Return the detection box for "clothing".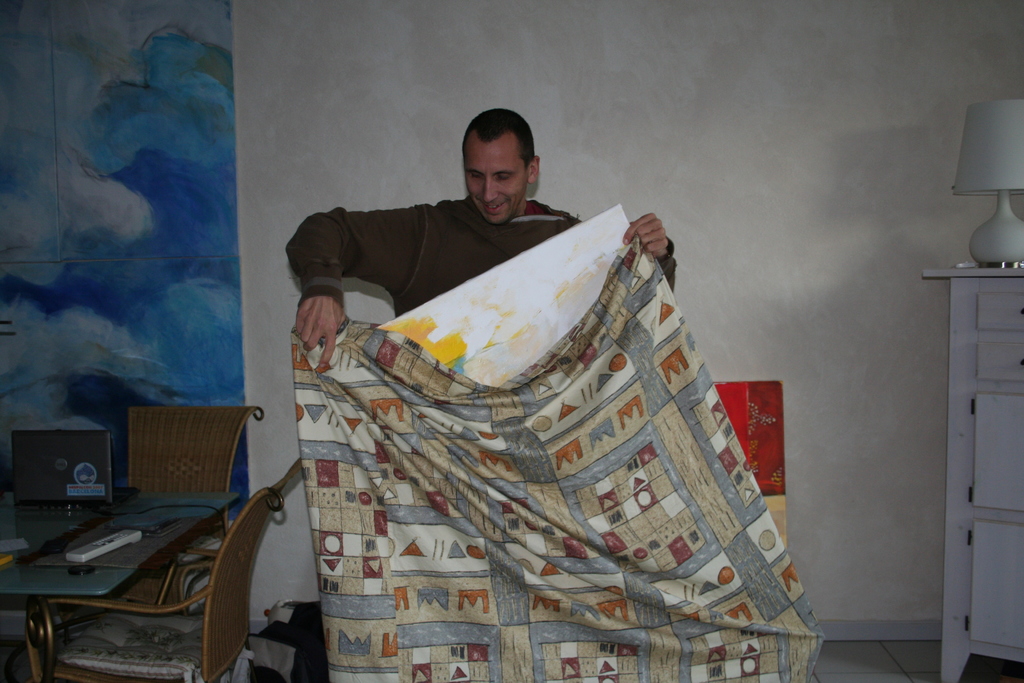
[left=277, top=202, right=697, bottom=329].
